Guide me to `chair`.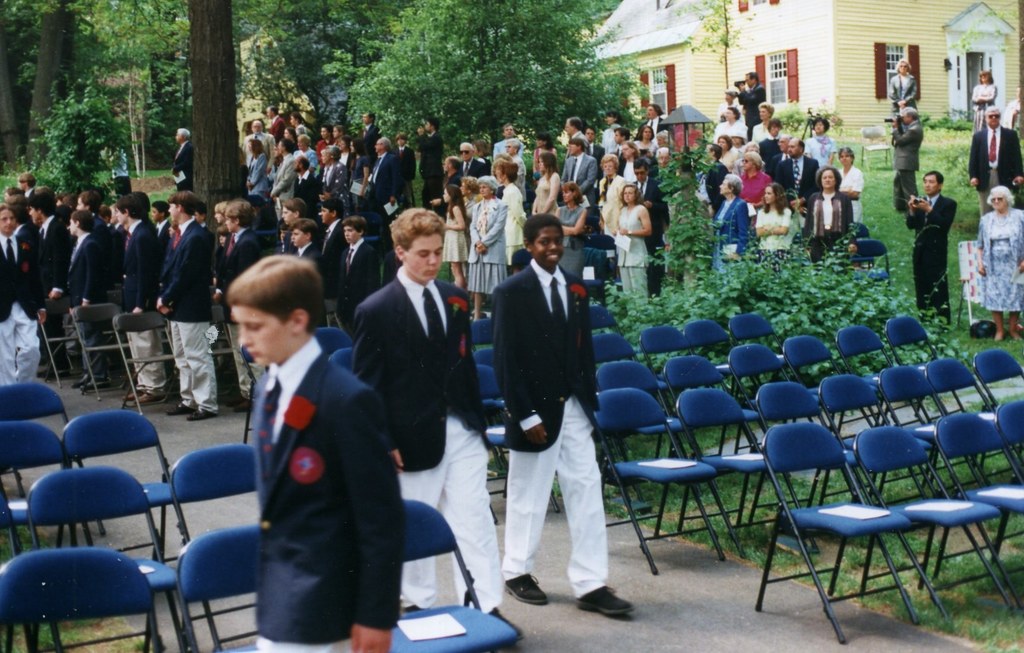
Guidance: (820,422,1000,622).
